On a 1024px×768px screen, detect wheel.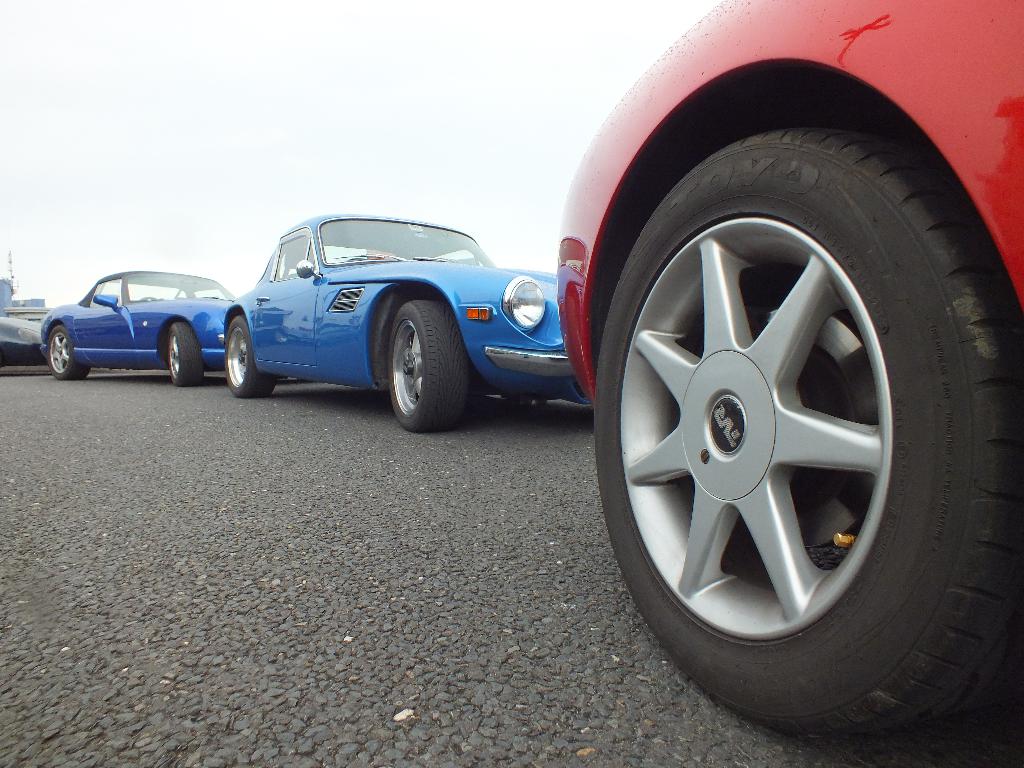
x1=602 y1=125 x2=964 y2=702.
